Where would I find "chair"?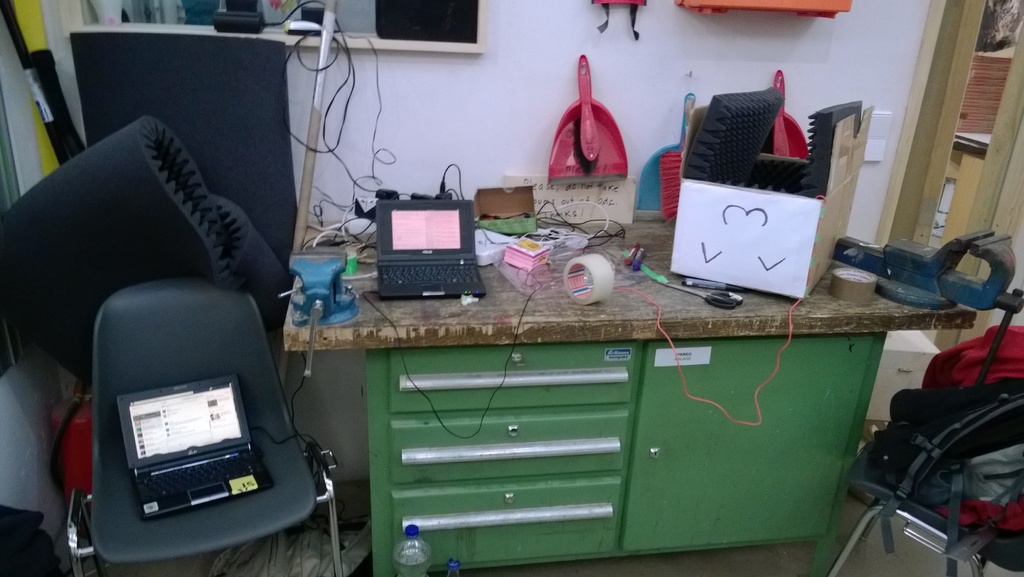
At (left=820, top=433, right=1023, bottom=576).
